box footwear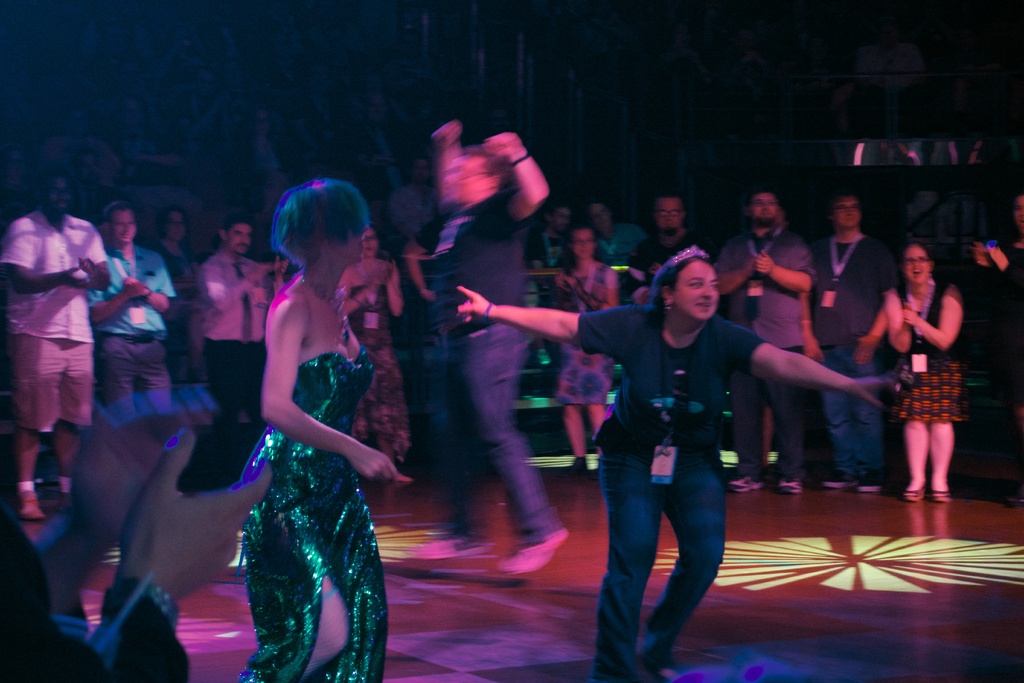
detection(497, 529, 570, 579)
